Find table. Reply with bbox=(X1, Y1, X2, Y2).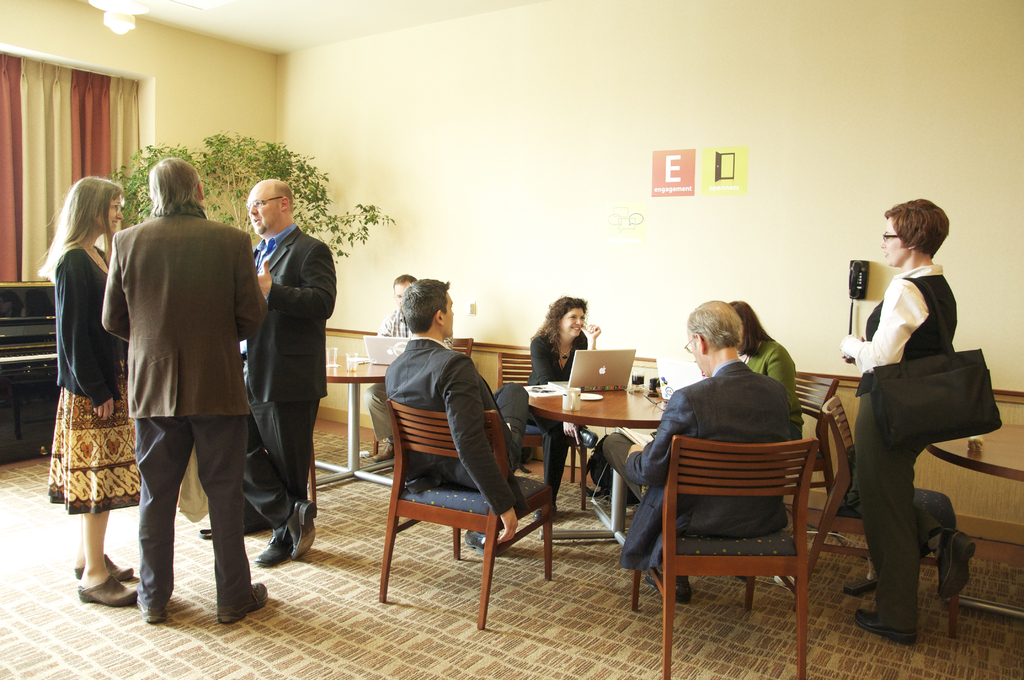
bbox=(321, 353, 397, 502).
